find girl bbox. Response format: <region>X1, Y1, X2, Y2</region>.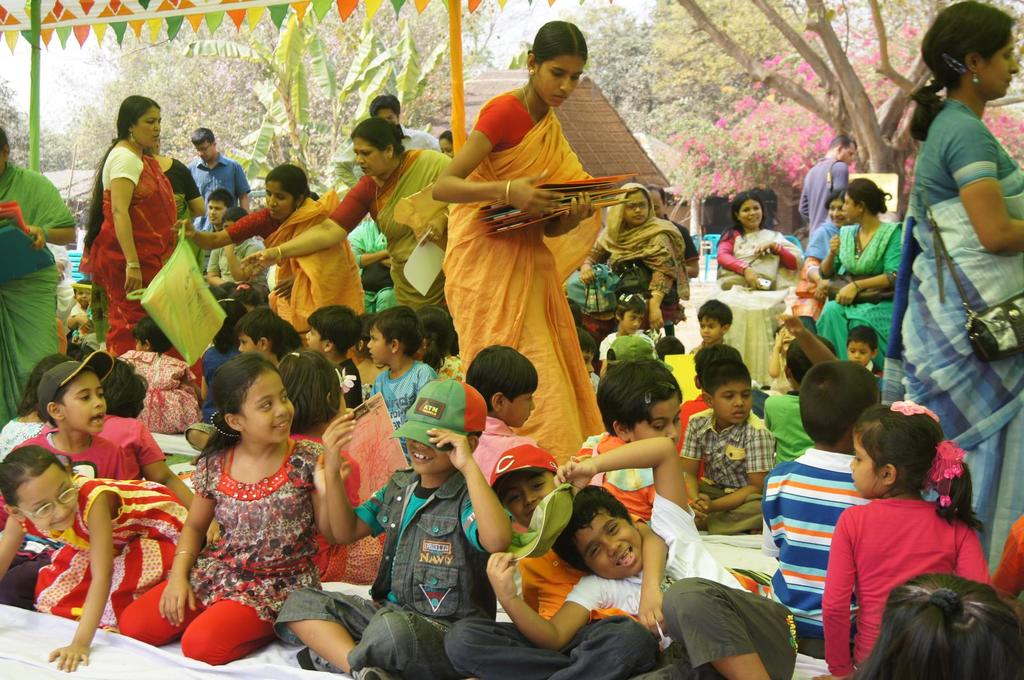
<region>717, 193, 803, 291</region>.
